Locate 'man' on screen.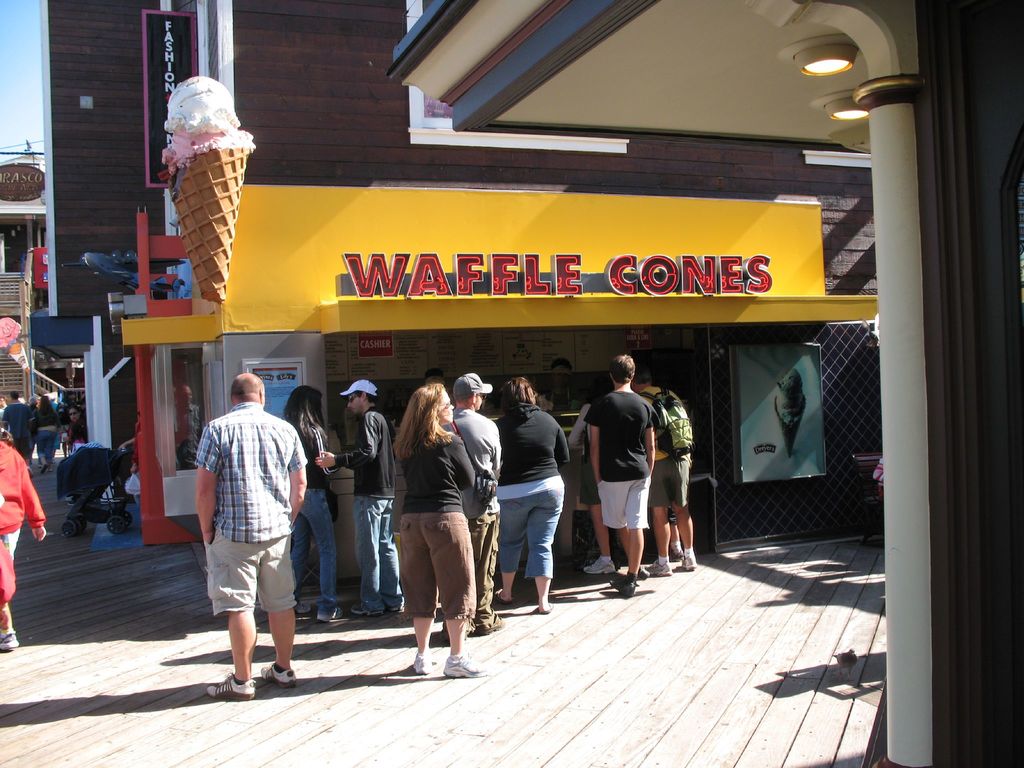
On screen at [587,348,668,598].
